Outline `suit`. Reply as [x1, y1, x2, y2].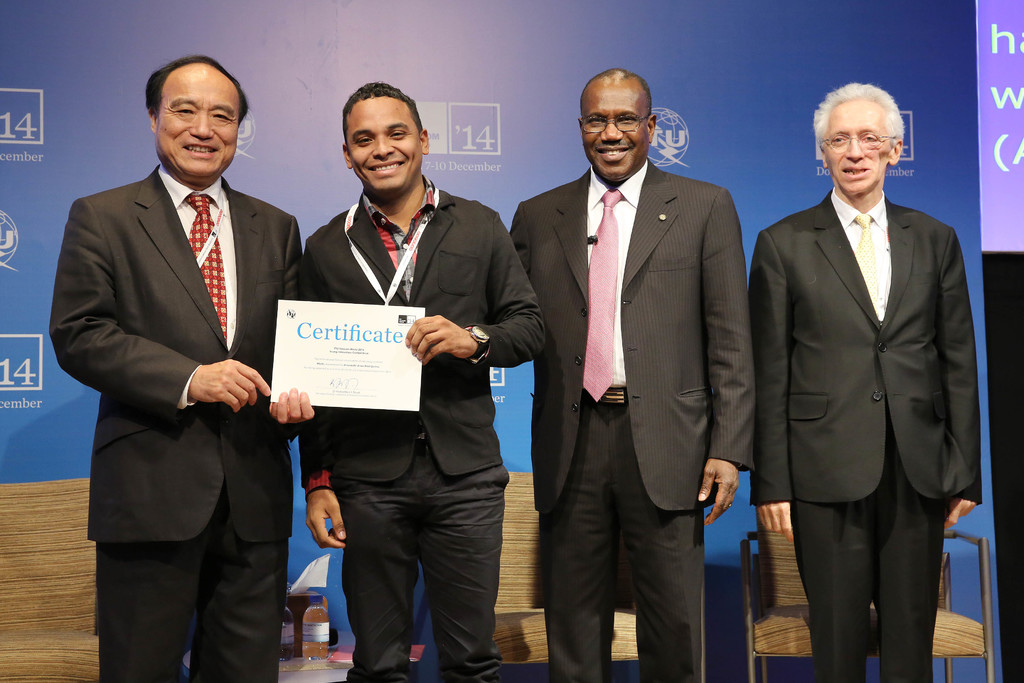
[509, 158, 755, 682].
